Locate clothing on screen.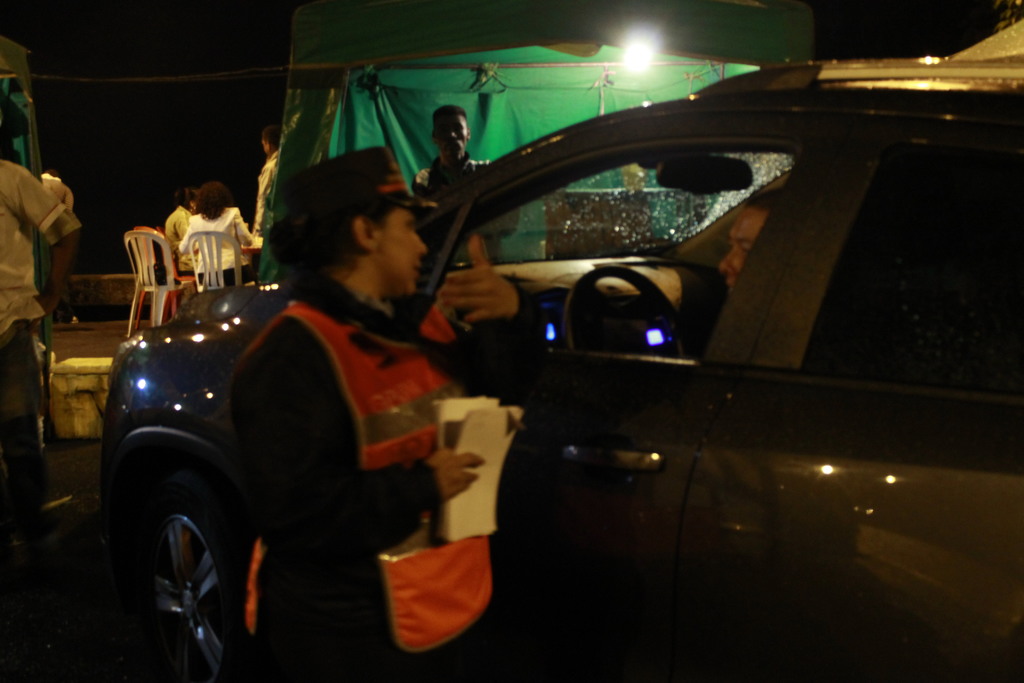
On screen at x1=202, y1=258, x2=500, y2=657.
